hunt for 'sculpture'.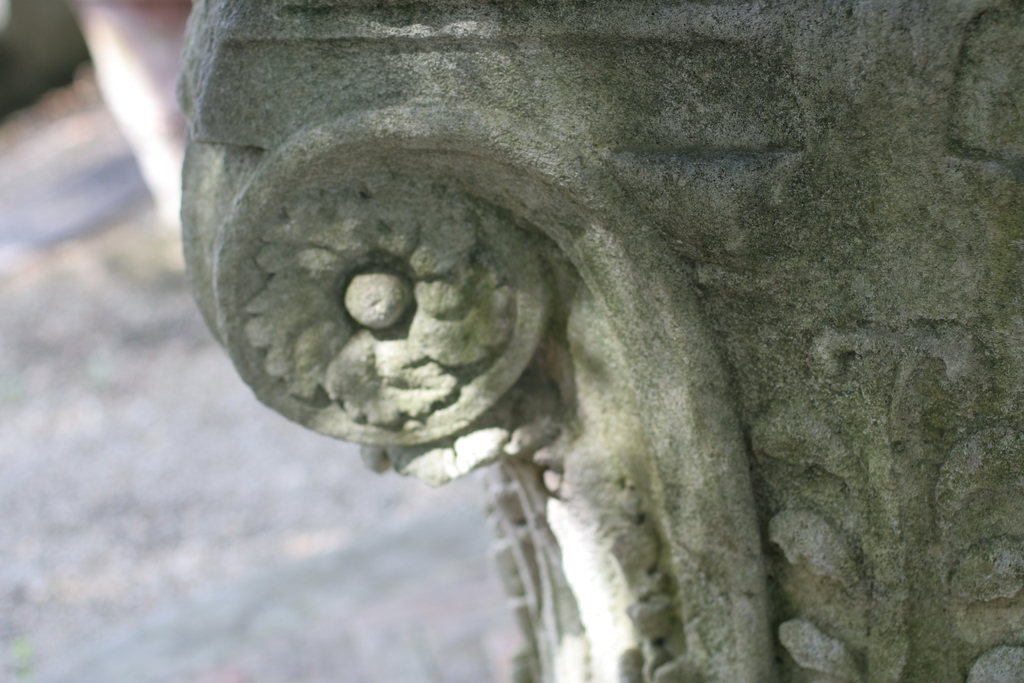
Hunted down at locate(93, 0, 1023, 682).
